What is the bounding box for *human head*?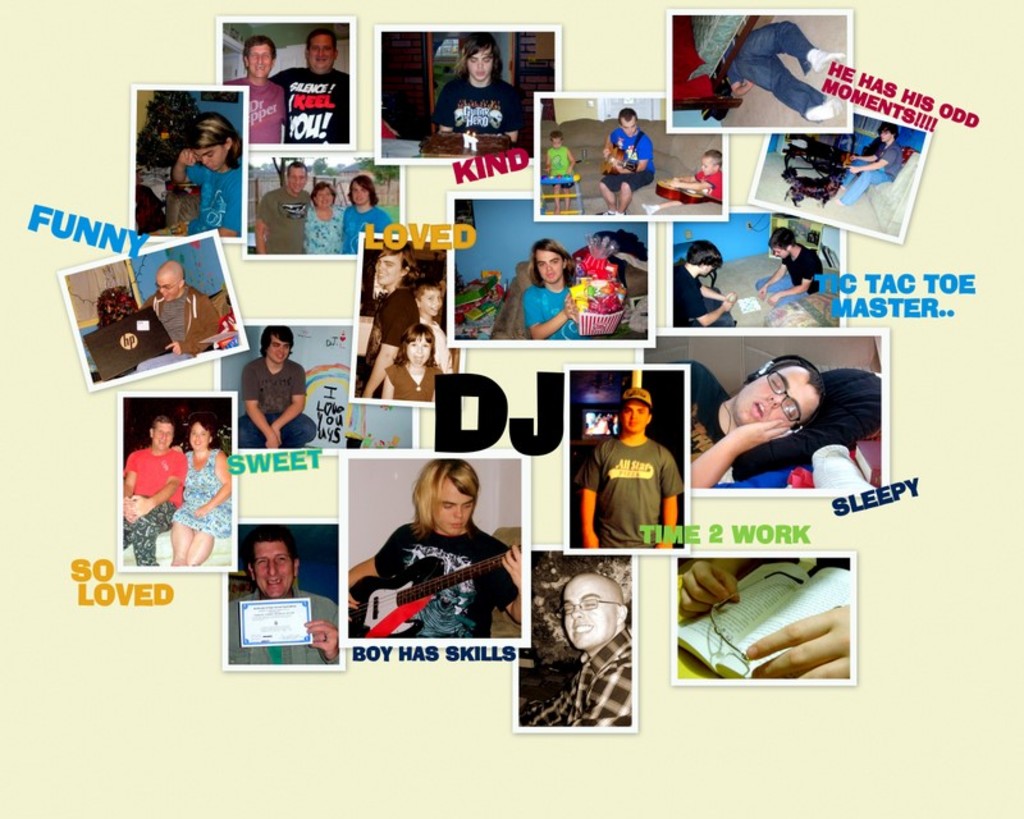
{"x1": 547, "y1": 125, "x2": 563, "y2": 151}.
